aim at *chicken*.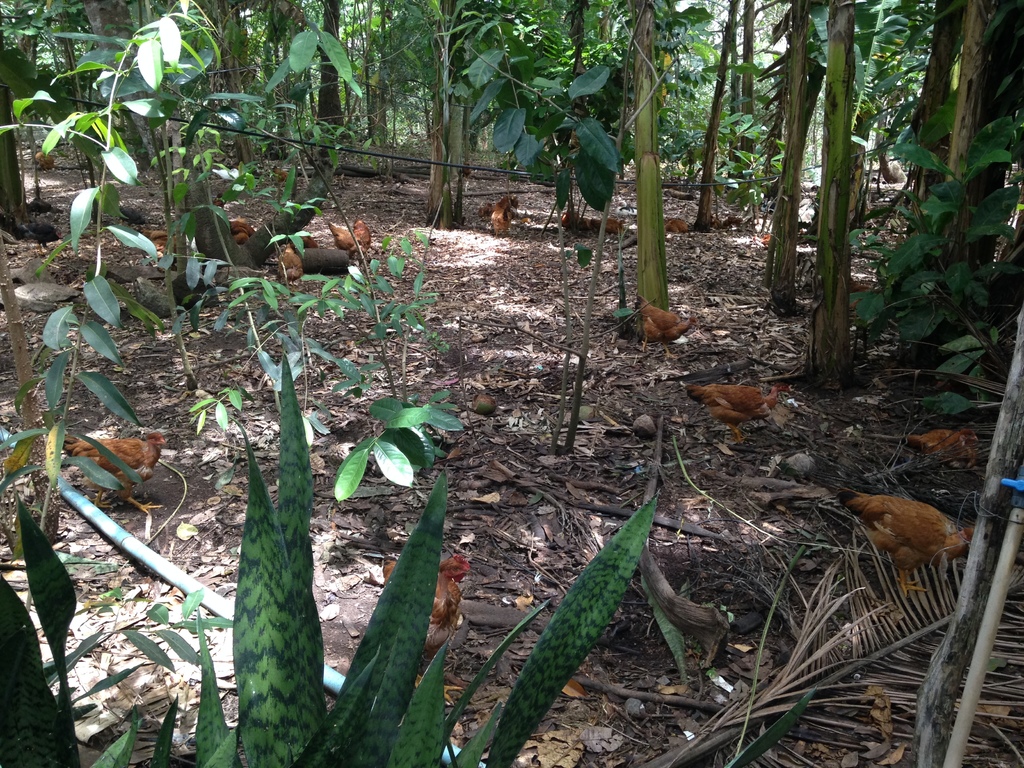
Aimed at 756, 231, 769, 253.
